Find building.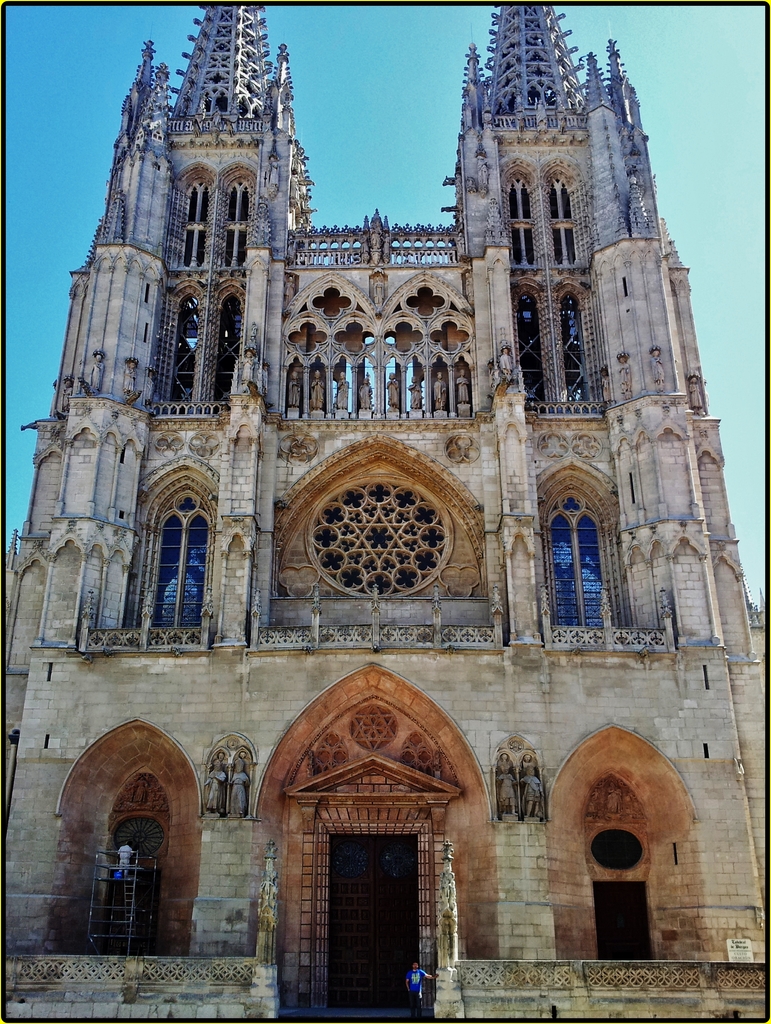
{"x1": 0, "y1": 0, "x2": 770, "y2": 1005}.
